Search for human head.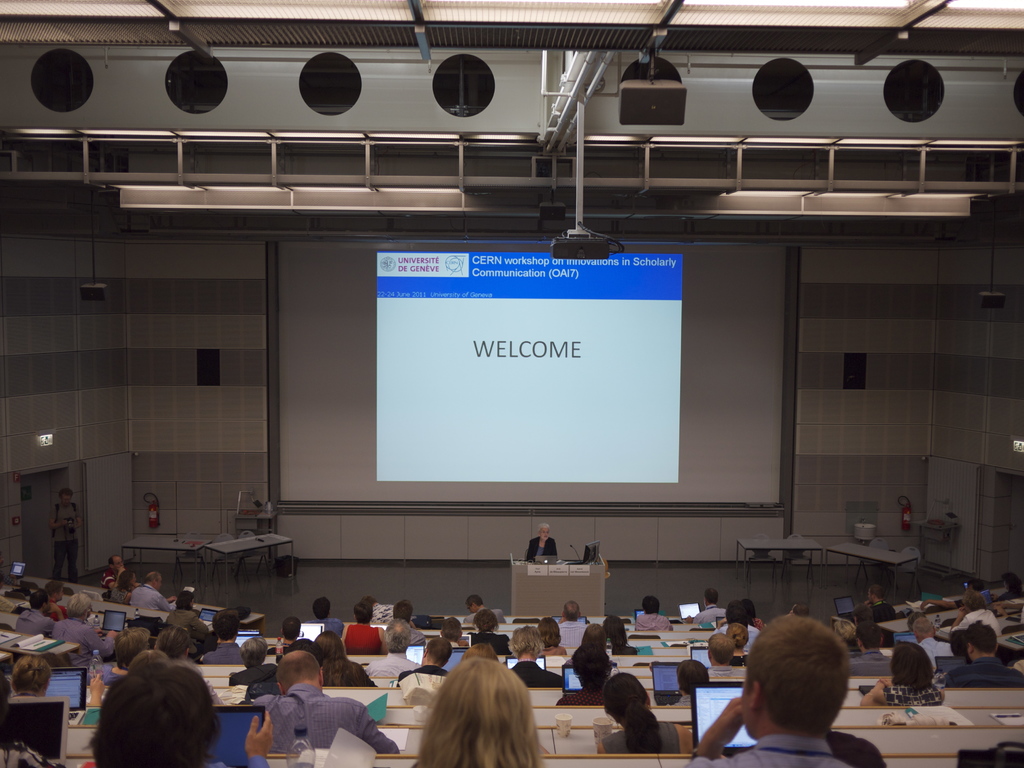
Found at (29, 590, 46, 611).
